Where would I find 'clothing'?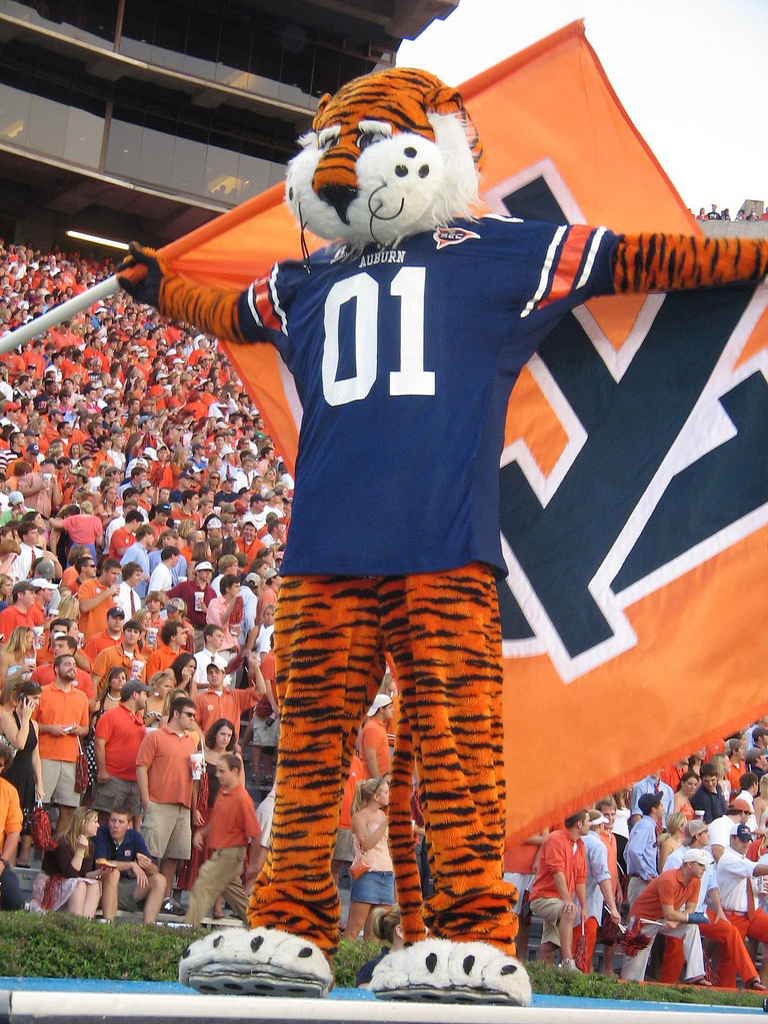
At 348,808,399,902.
